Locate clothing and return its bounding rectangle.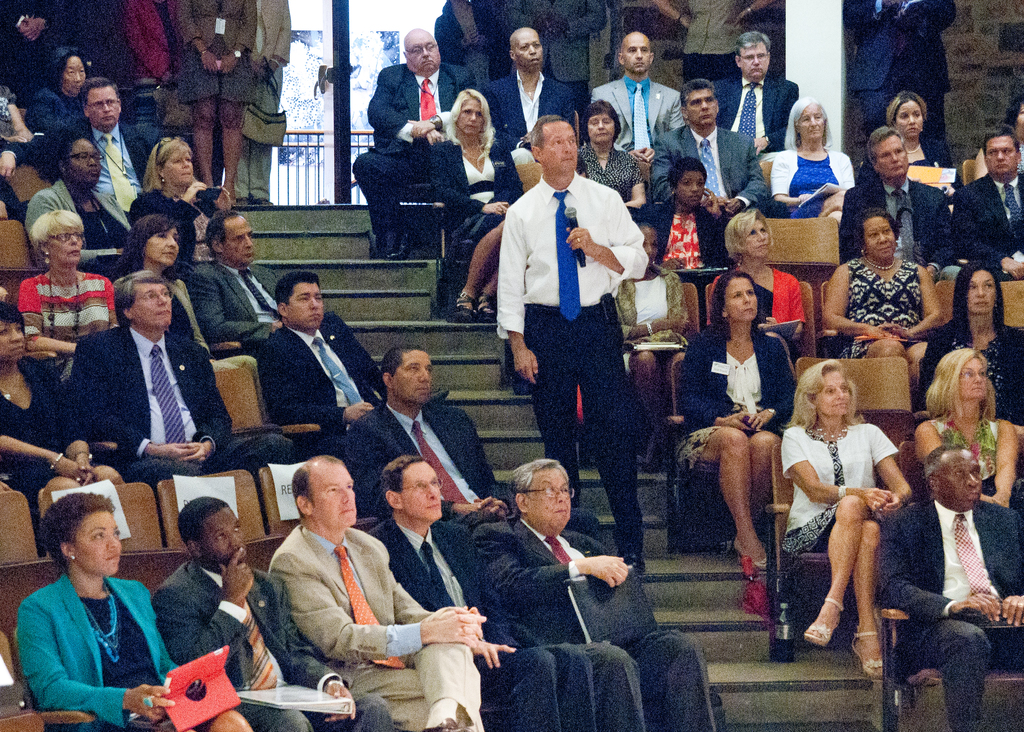
[875, 494, 1023, 726].
